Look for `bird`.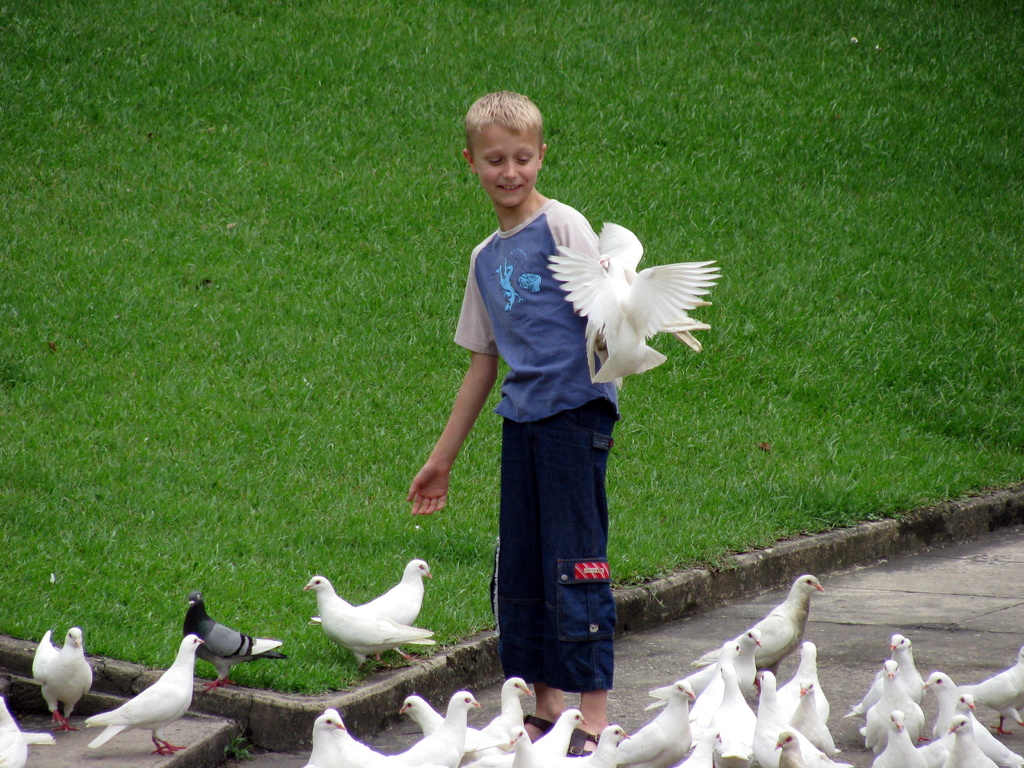
Found: <bbox>579, 221, 716, 378</bbox>.
